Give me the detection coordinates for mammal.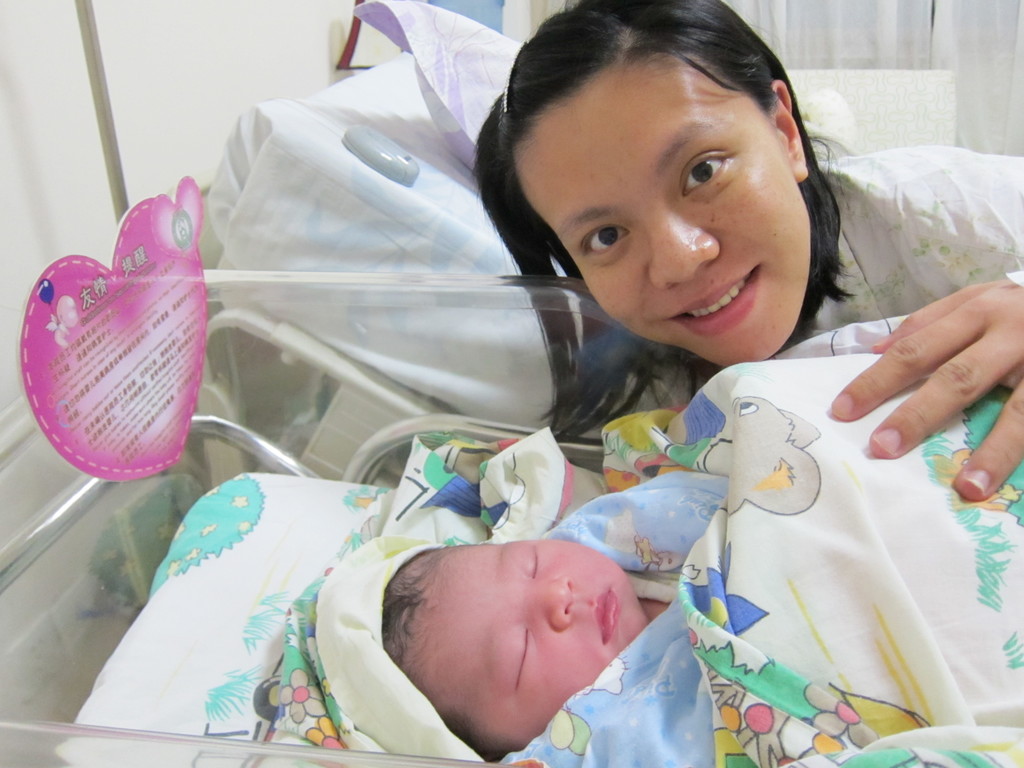
382, 468, 733, 767.
